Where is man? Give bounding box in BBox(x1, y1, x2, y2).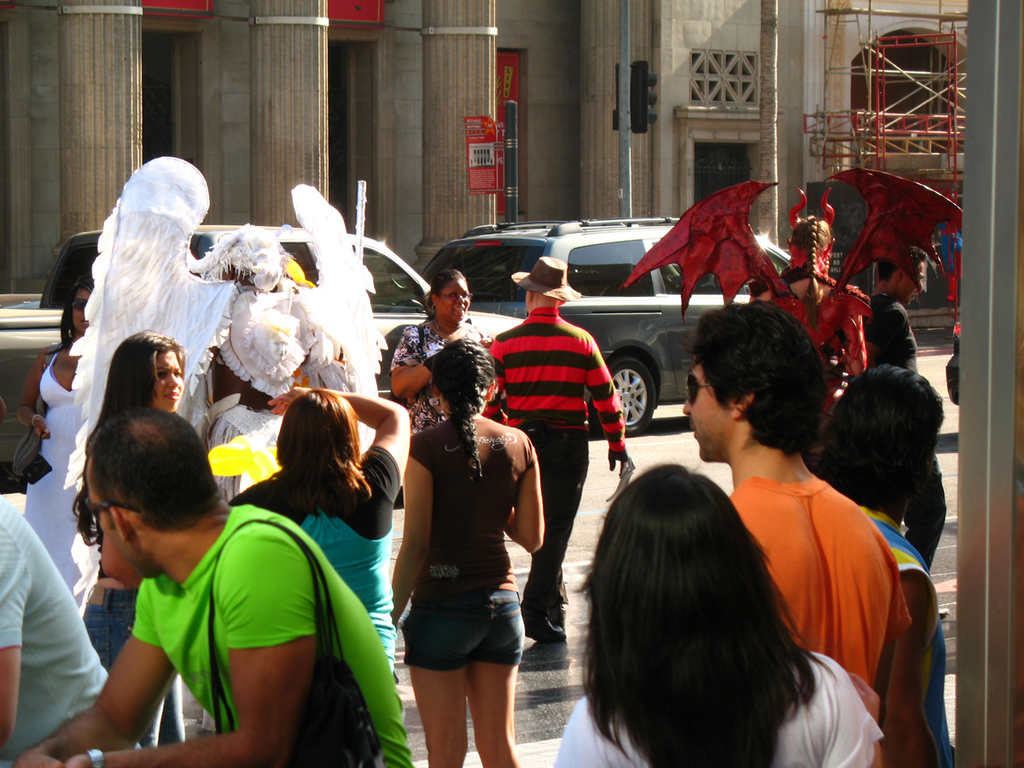
BBox(0, 482, 113, 766).
